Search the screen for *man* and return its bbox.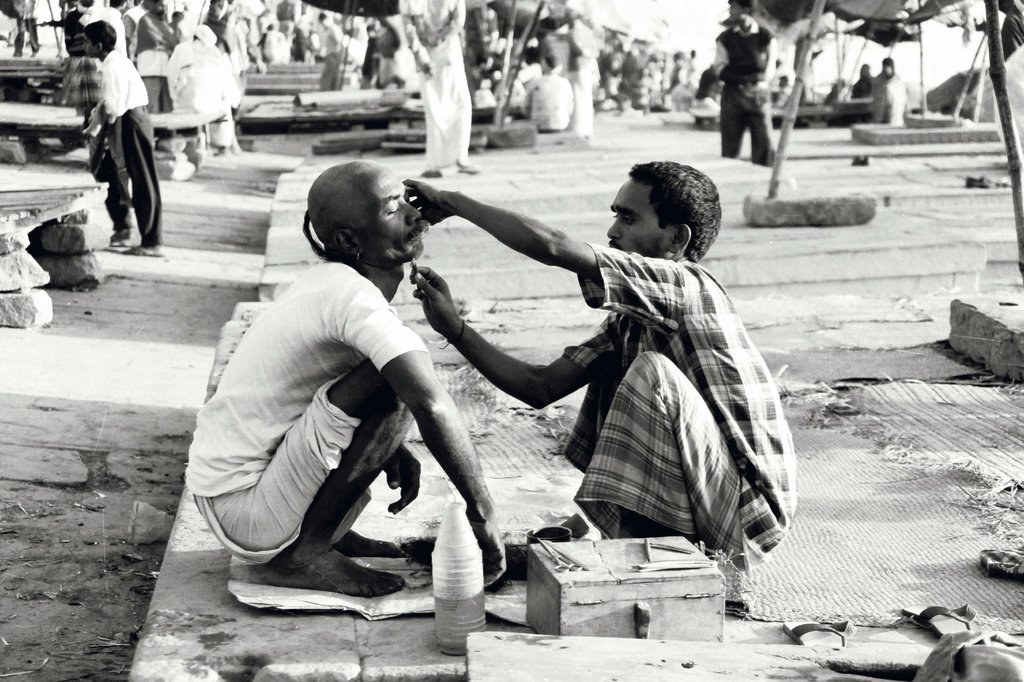
Found: (left=561, top=0, right=602, bottom=141).
